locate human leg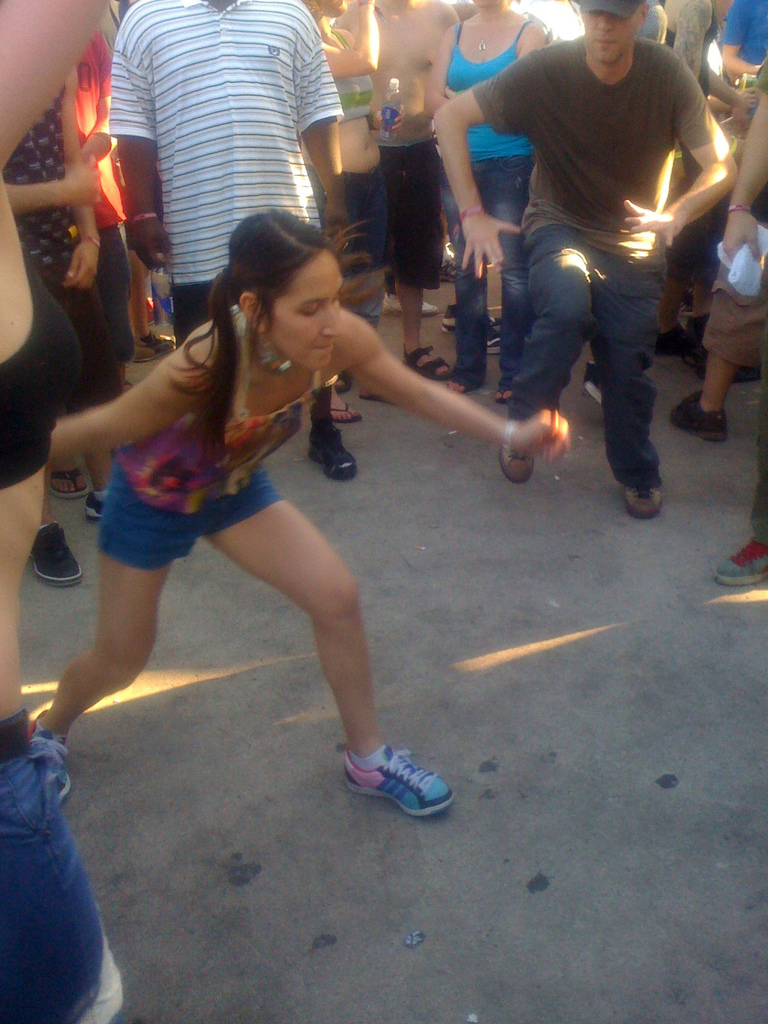
detection(590, 257, 660, 521)
